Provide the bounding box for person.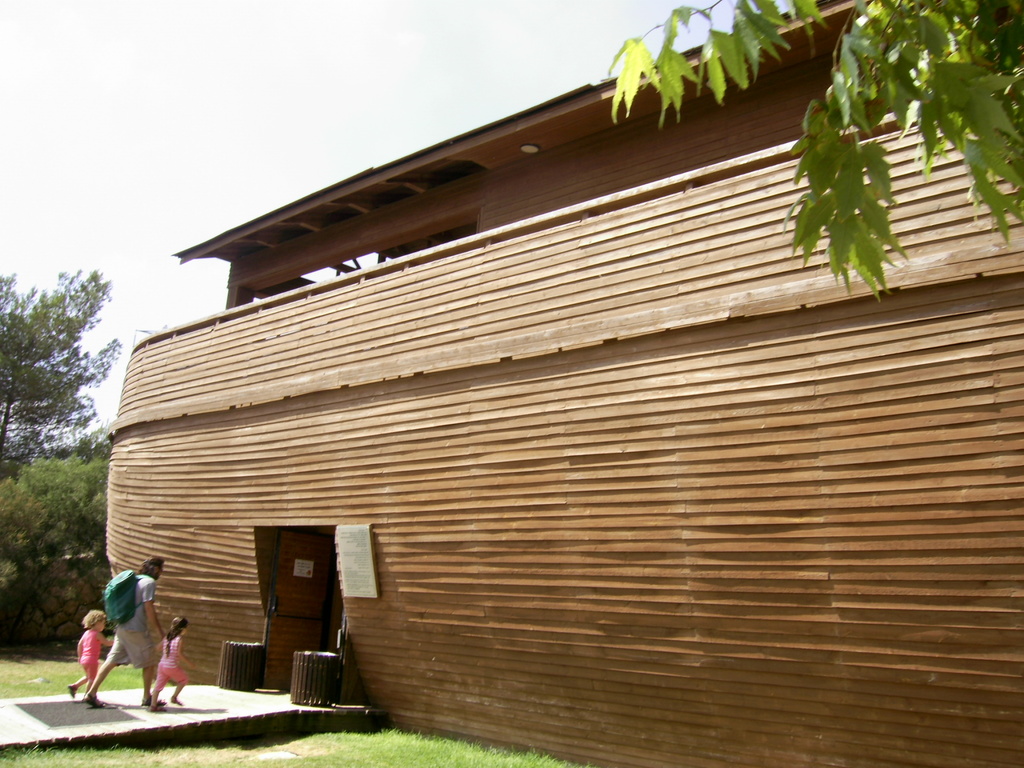
{"left": 149, "top": 614, "right": 195, "bottom": 710}.
